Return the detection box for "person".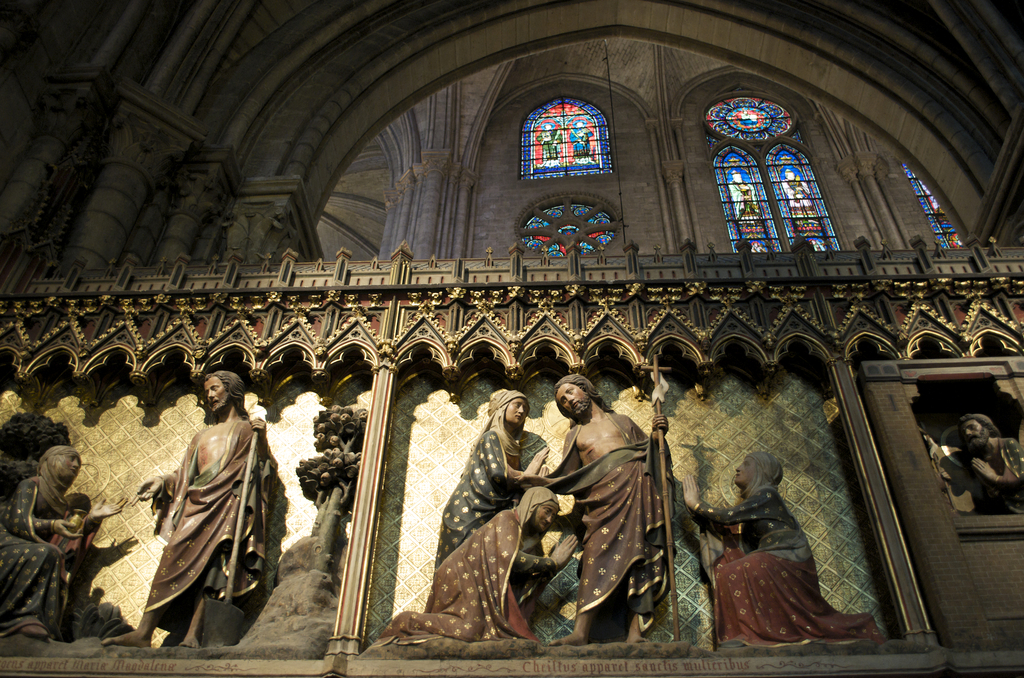
<region>432, 386, 548, 569</region>.
